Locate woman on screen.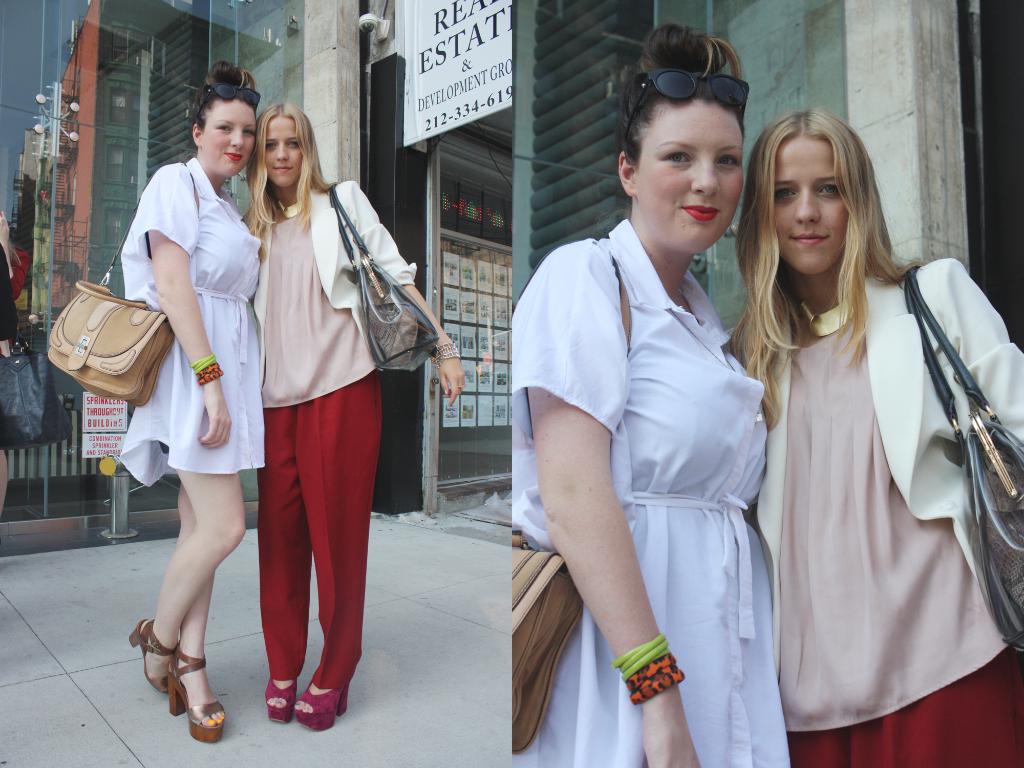
On screen at bbox=[510, 17, 792, 767].
